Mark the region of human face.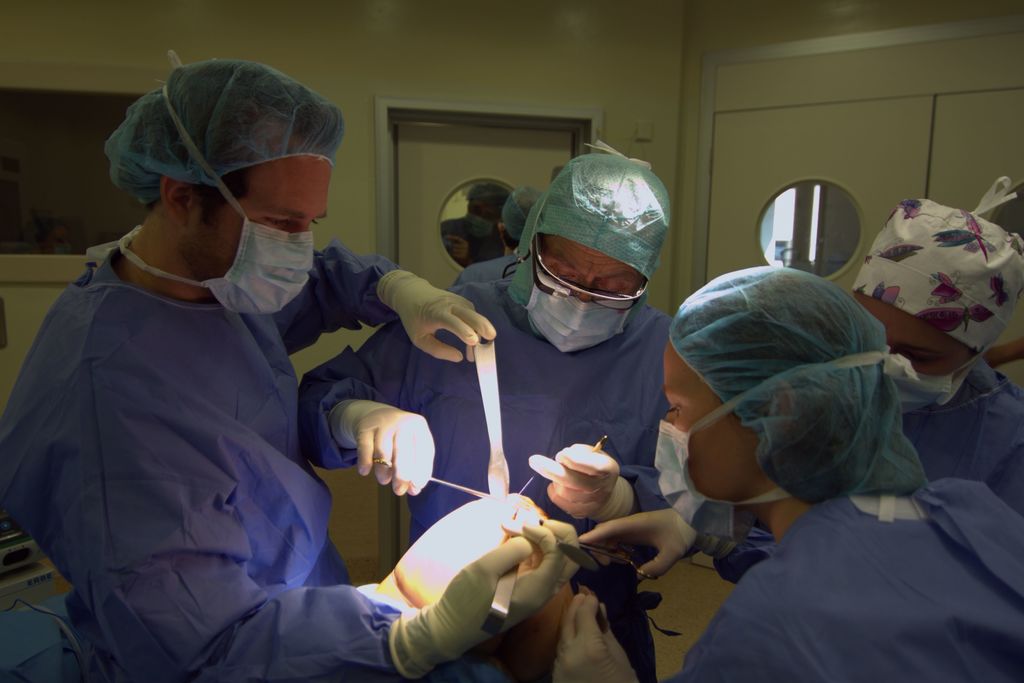
Region: 539, 233, 637, 302.
